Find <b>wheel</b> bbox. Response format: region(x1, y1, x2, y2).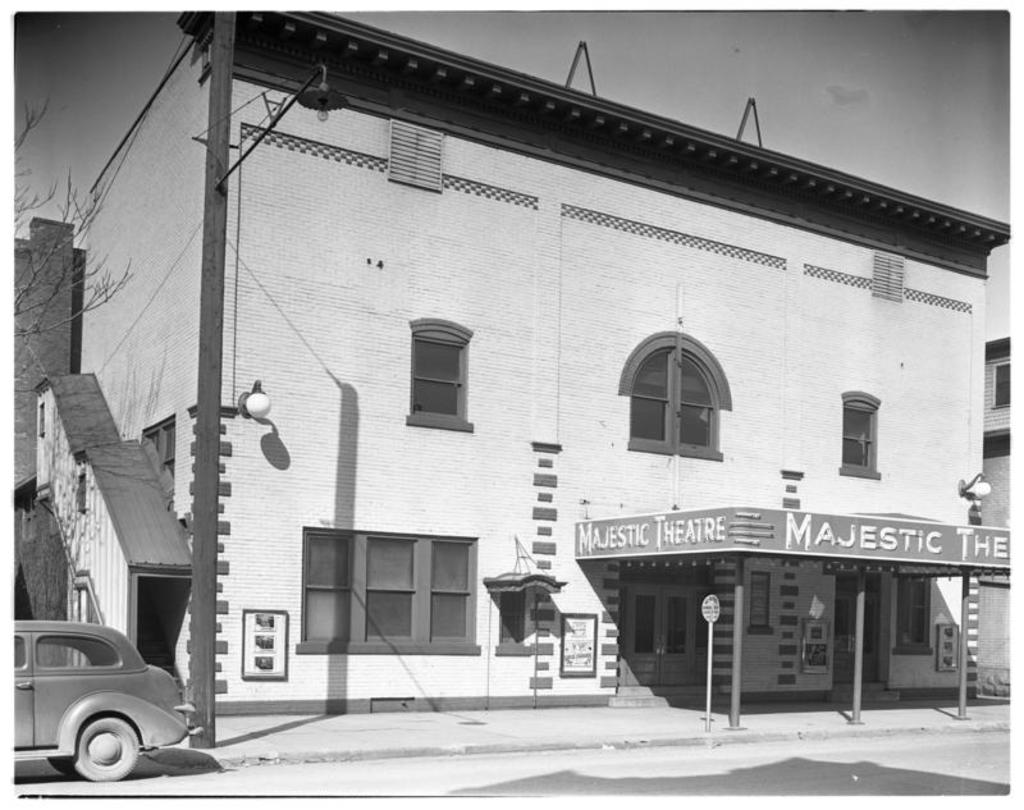
region(65, 711, 136, 775).
